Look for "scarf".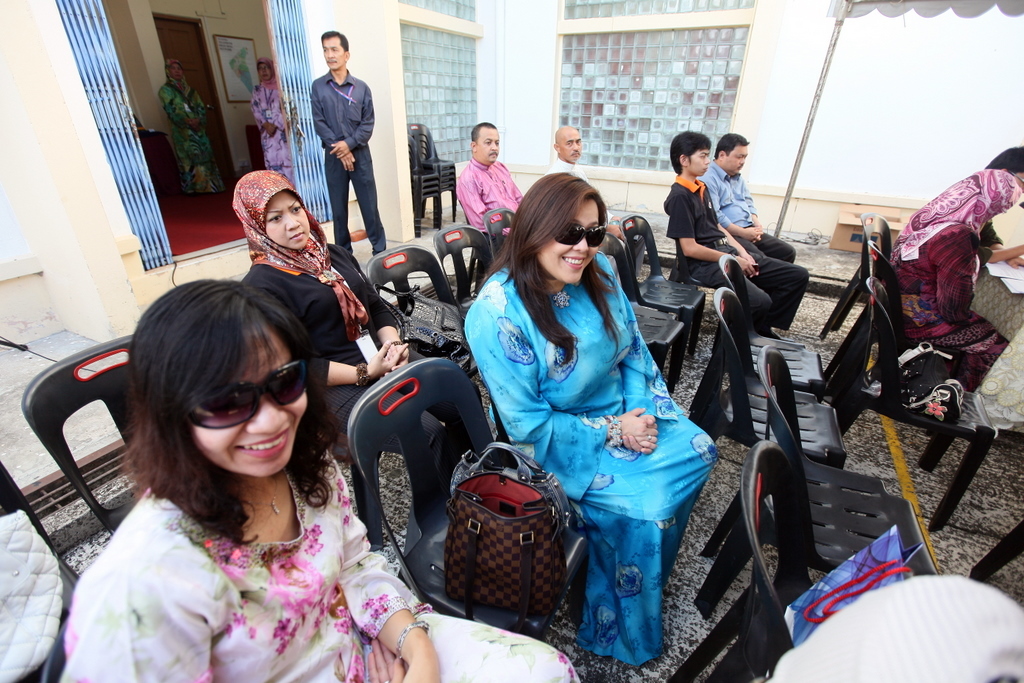
Found: 231, 173, 368, 339.
